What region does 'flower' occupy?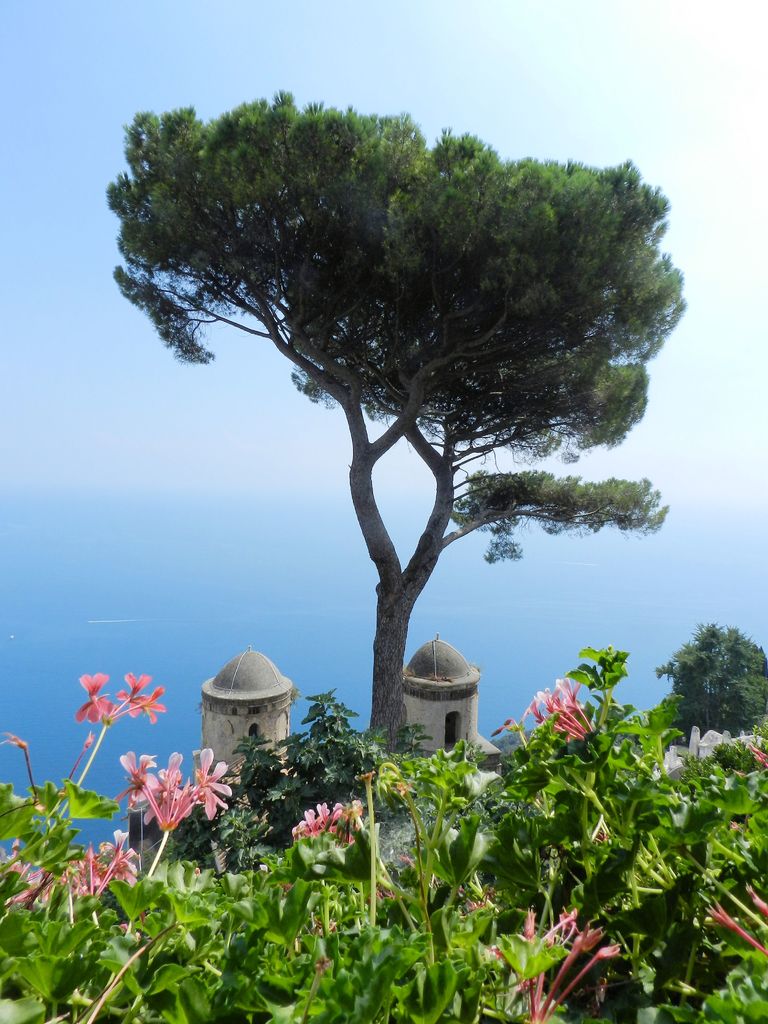
142/679/166/719.
